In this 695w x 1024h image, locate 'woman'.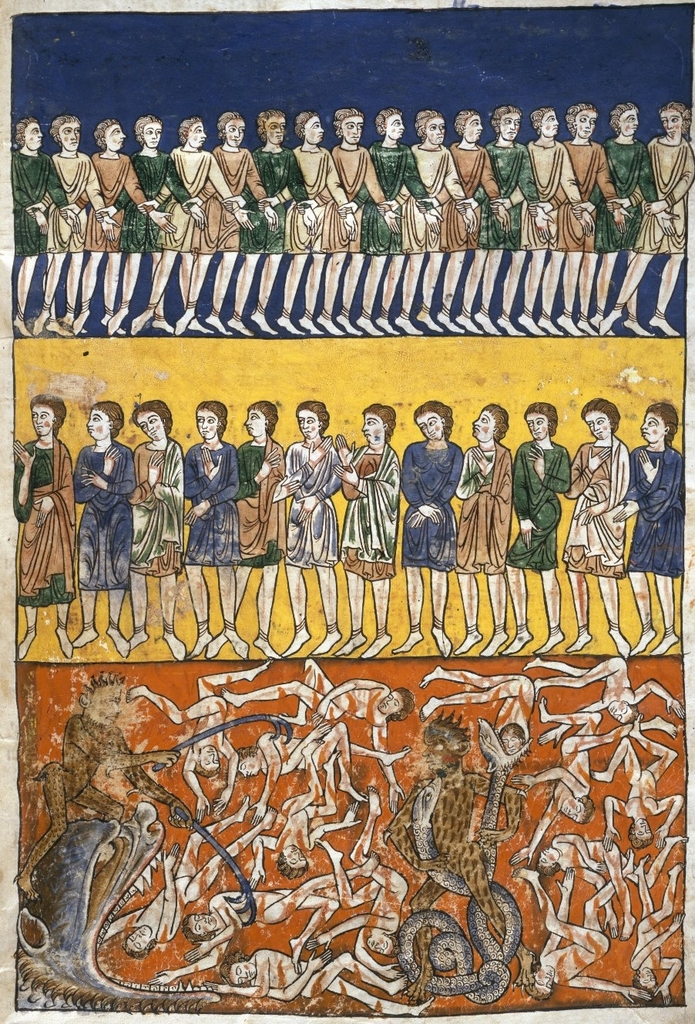
Bounding box: {"x1": 132, "y1": 394, "x2": 190, "y2": 665}.
